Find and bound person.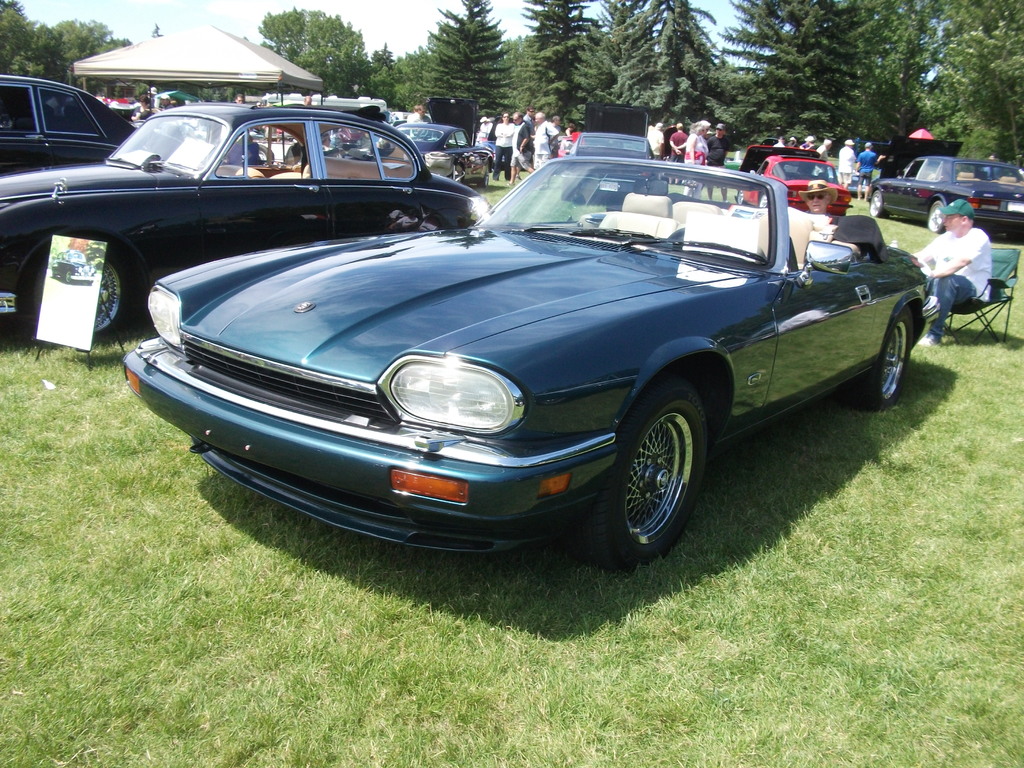
Bound: (x1=934, y1=183, x2=996, y2=332).
